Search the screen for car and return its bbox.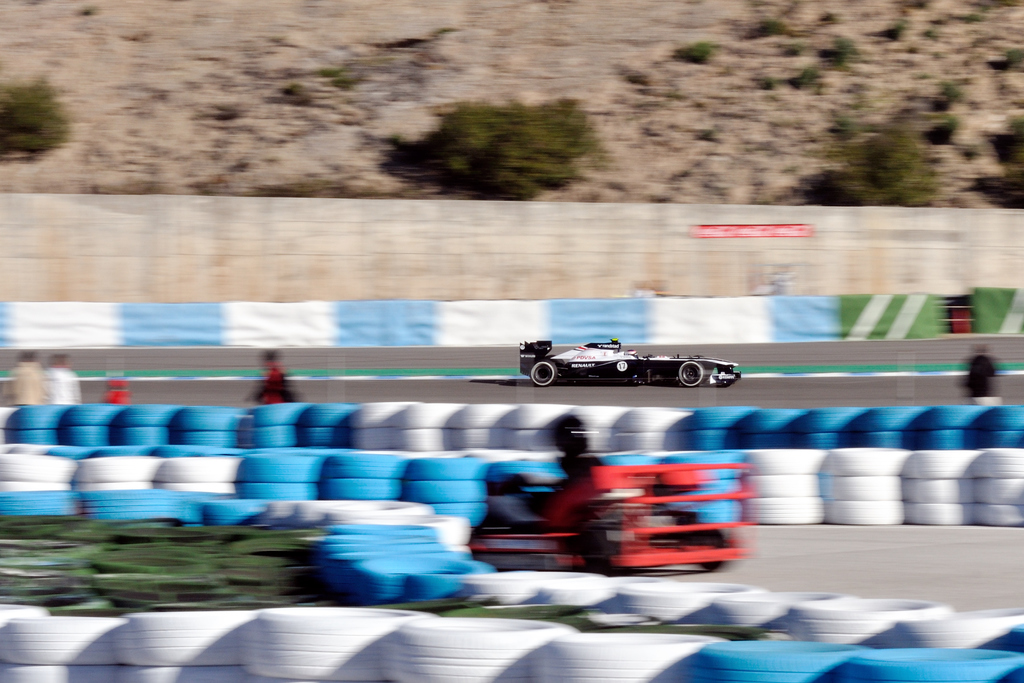
Found: [x1=520, y1=340, x2=740, y2=387].
